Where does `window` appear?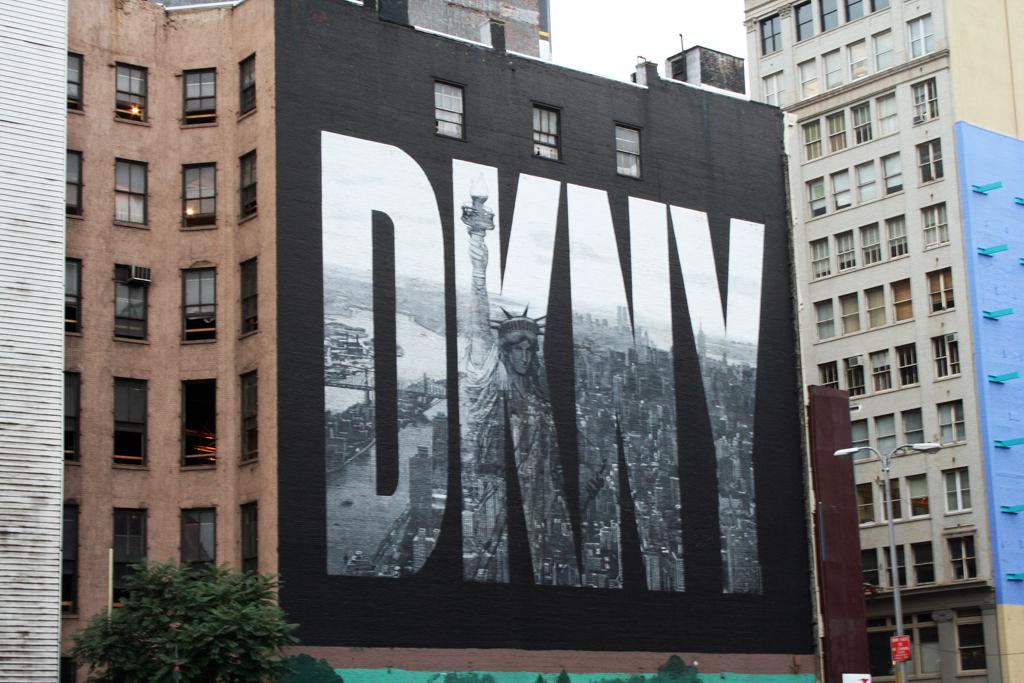
Appears at Rect(180, 259, 216, 341).
